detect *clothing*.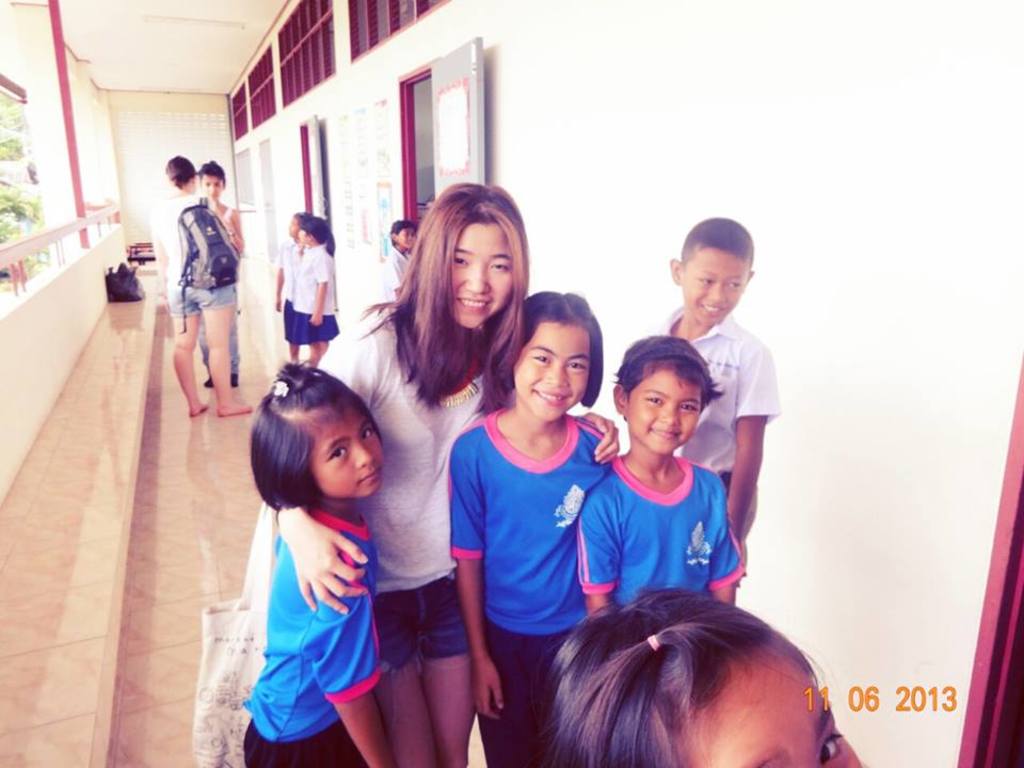
Detected at [x1=577, y1=450, x2=750, y2=620].
